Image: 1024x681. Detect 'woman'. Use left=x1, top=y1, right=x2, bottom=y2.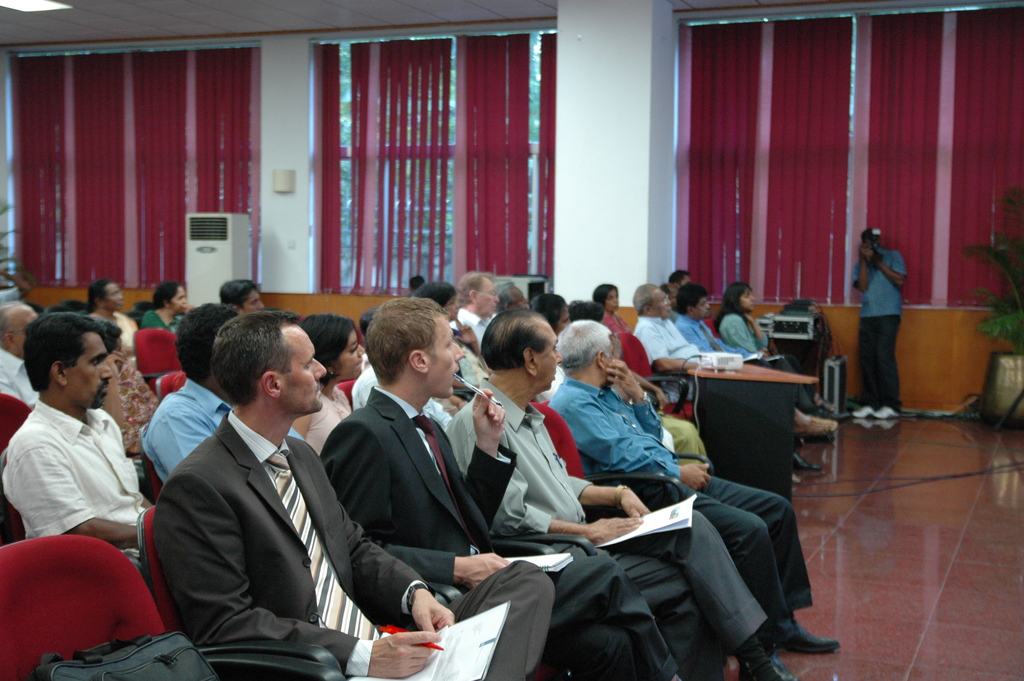
left=138, top=279, right=196, bottom=335.
